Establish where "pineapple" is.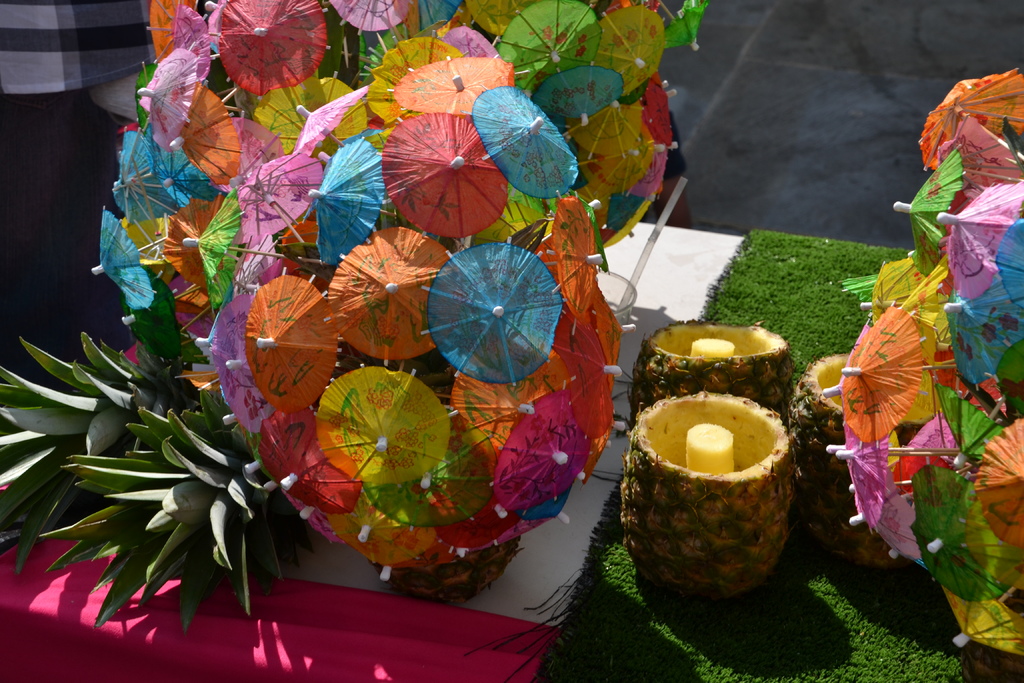
Established at 630 315 797 431.
